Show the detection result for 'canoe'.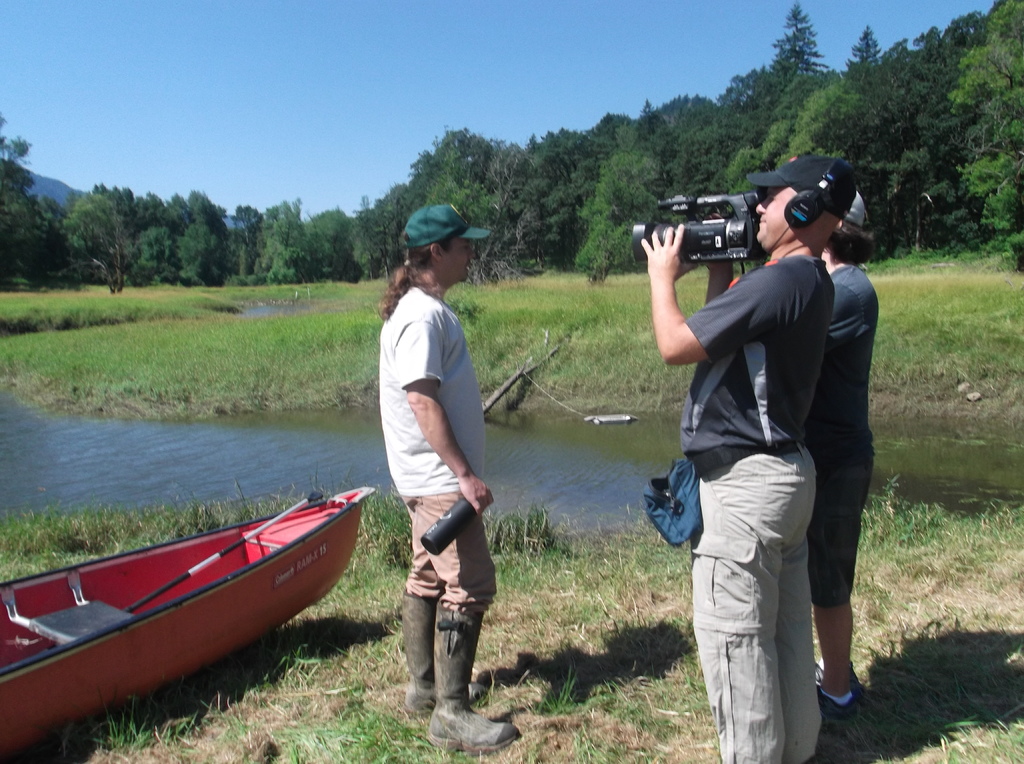
[x1=0, y1=482, x2=372, y2=722].
